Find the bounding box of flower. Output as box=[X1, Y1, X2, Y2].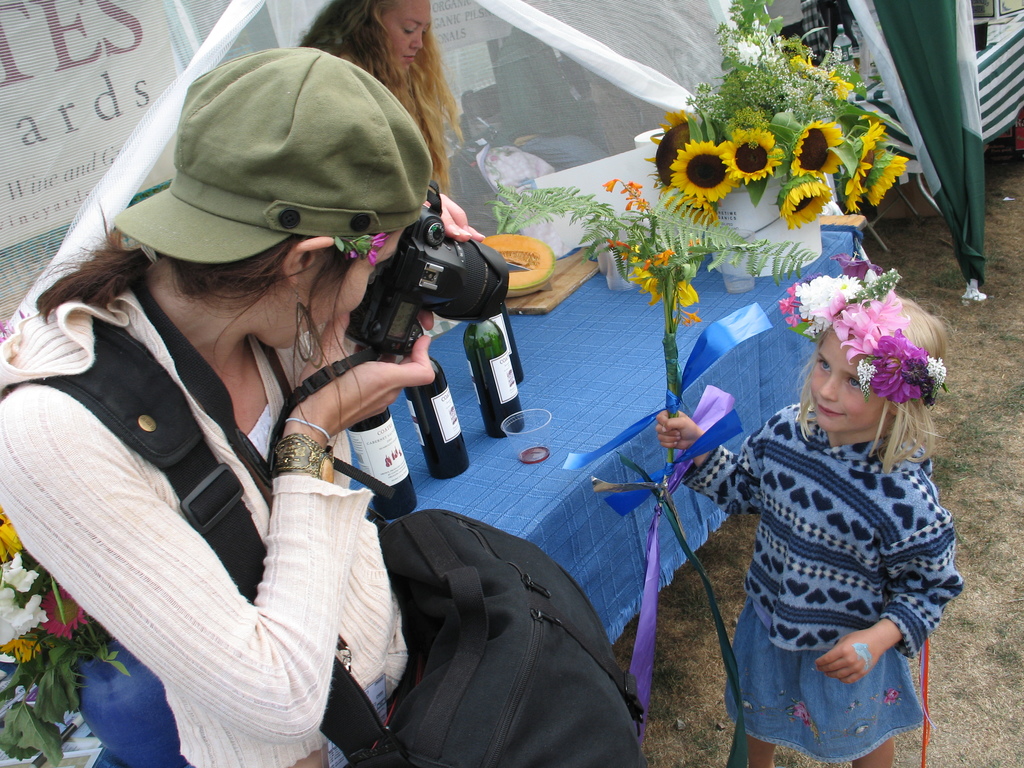
box=[630, 243, 669, 295].
